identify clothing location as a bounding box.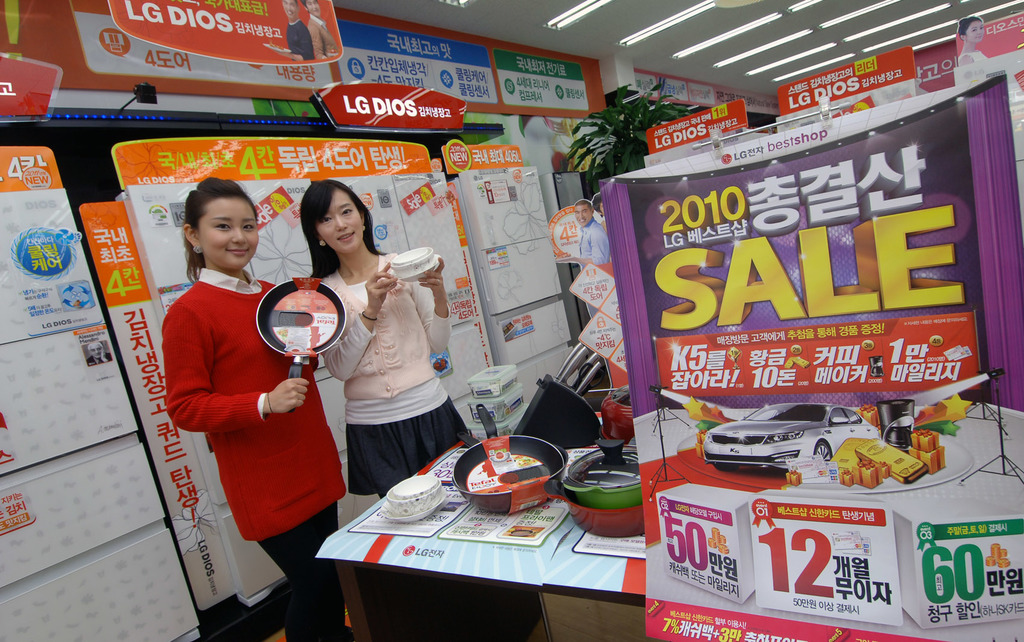
<region>164, 271, 343, 639</region>.
